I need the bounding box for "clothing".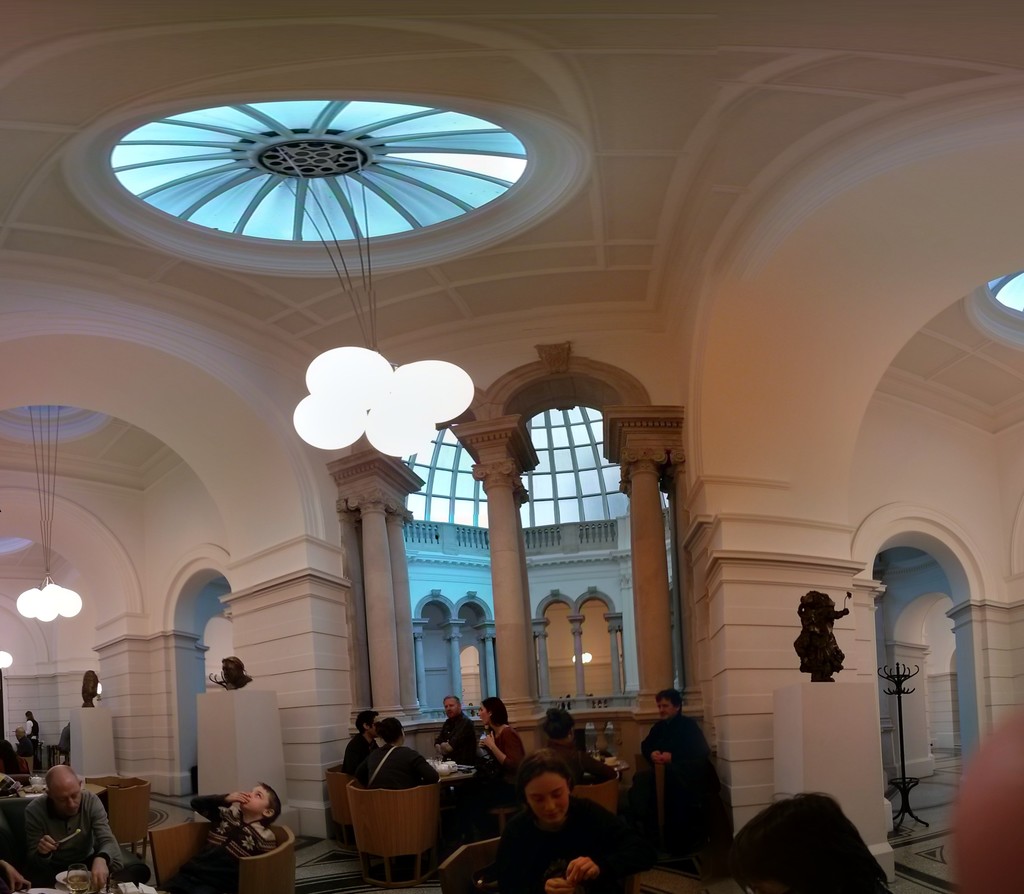
Here it is: 17:719:40:761.
